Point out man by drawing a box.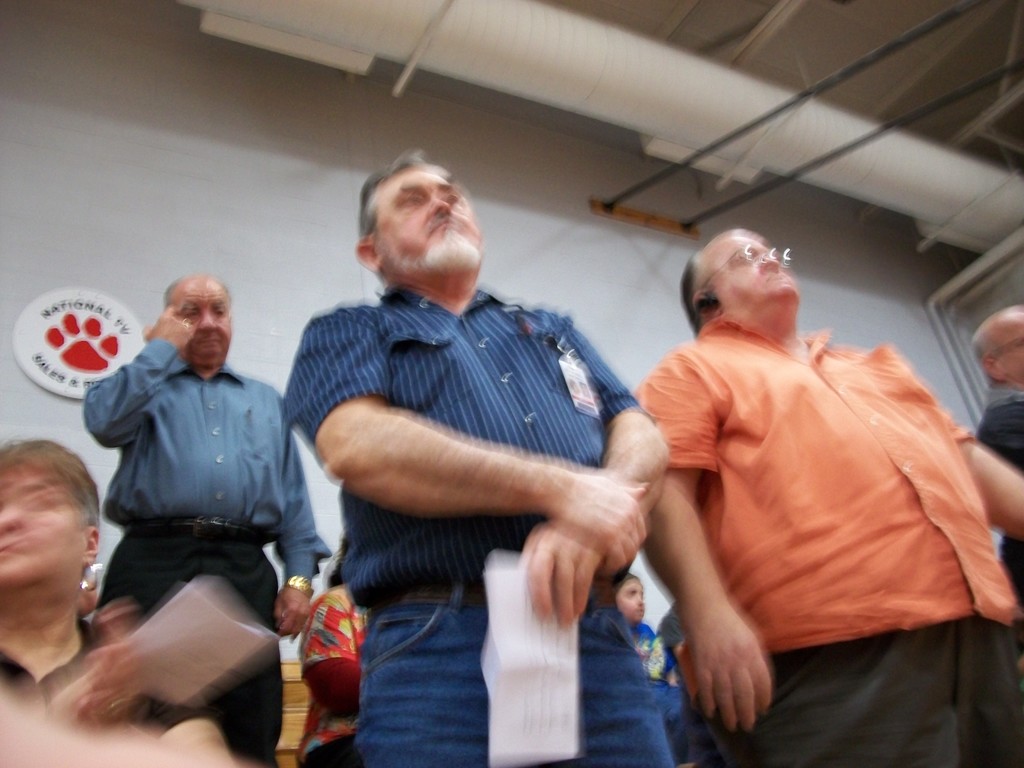
(281, 145, 669, 767).
